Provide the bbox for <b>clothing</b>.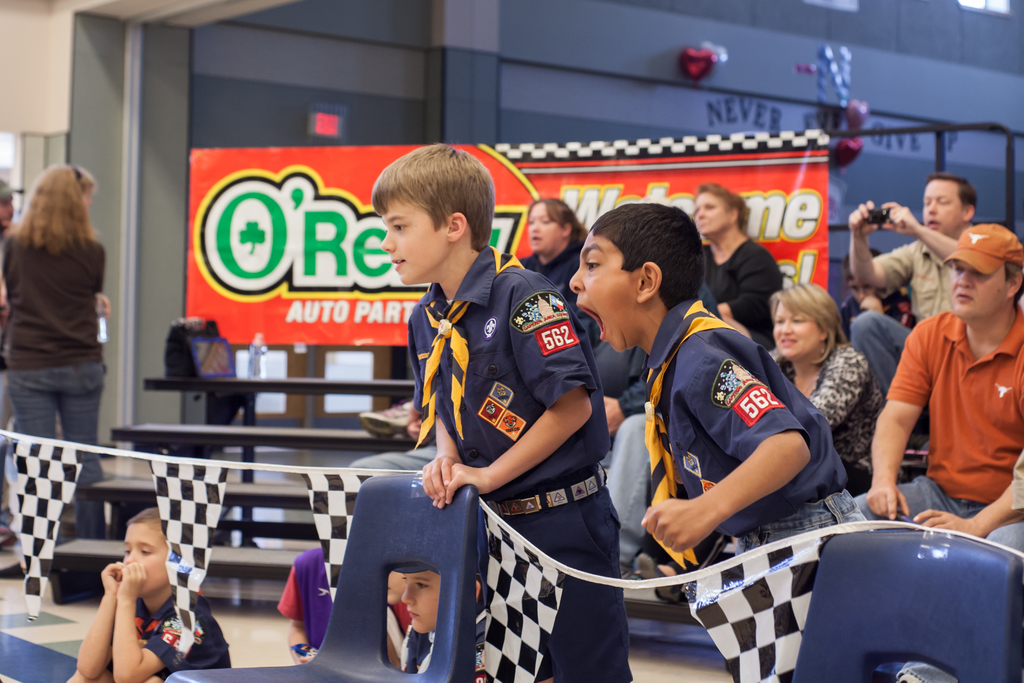
bbox(868, 233, 963, 404).
